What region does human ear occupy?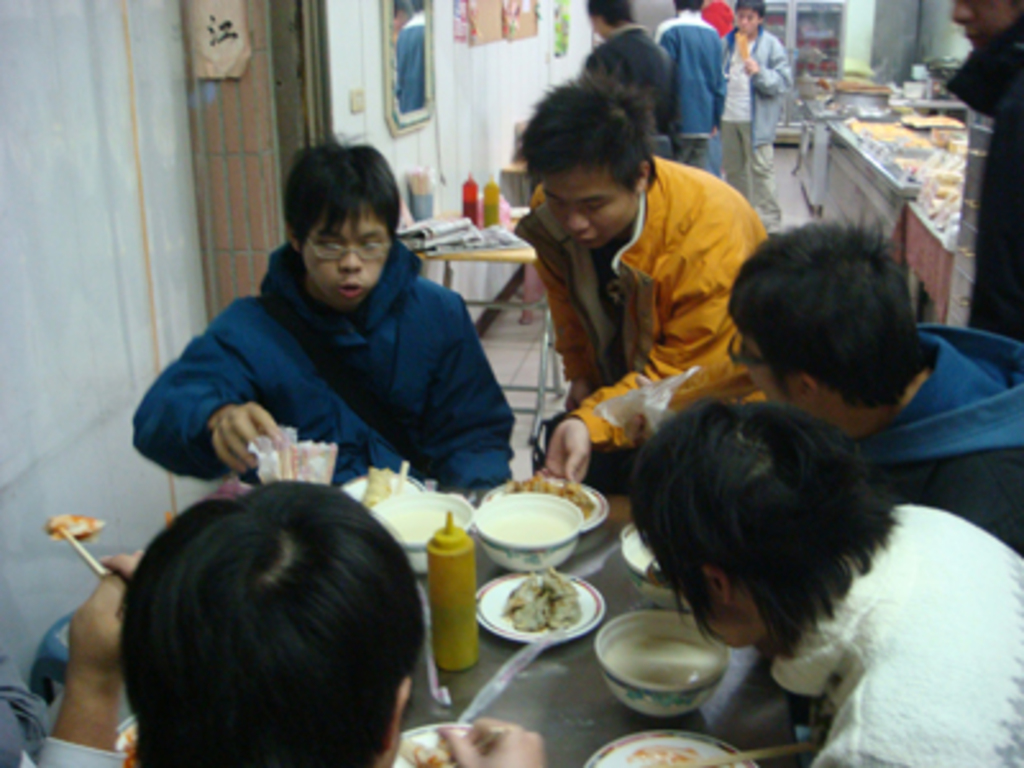
(x1=640, y1=161, x2=653, y2=184).
